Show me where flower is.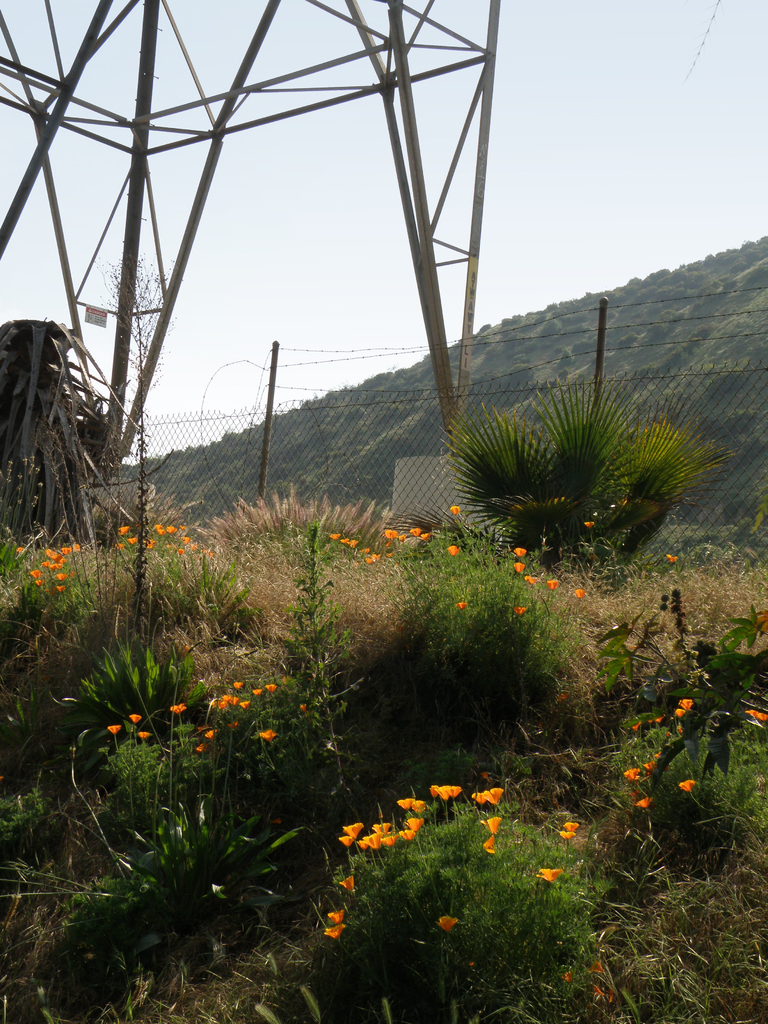
flower is at x1=527 y1=574 x2=540 y2=588.
